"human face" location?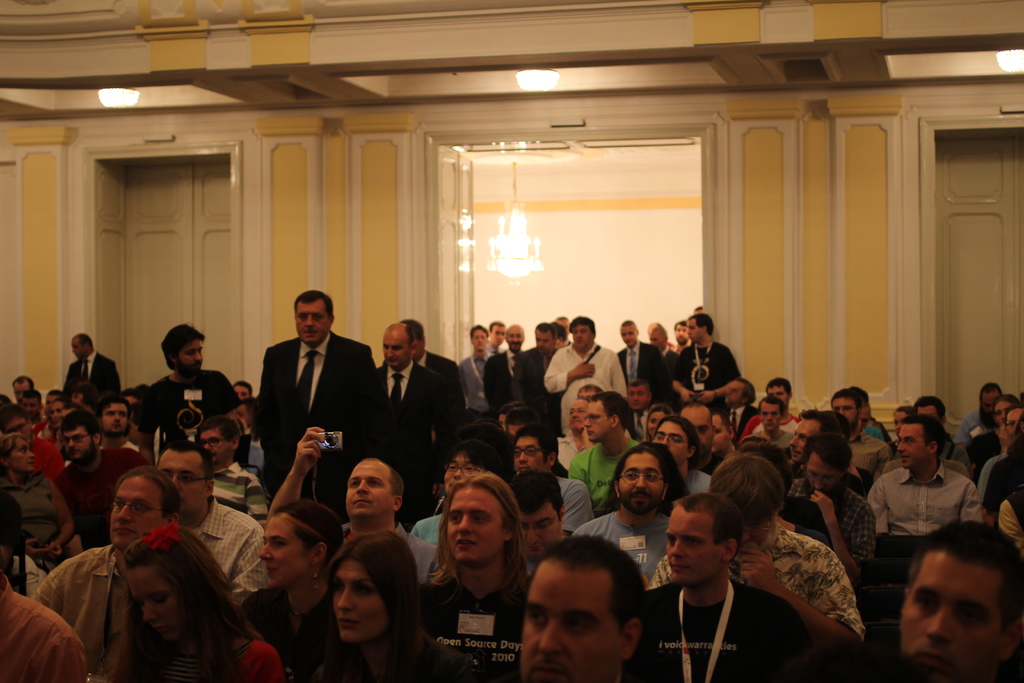
991,401,1014,425
